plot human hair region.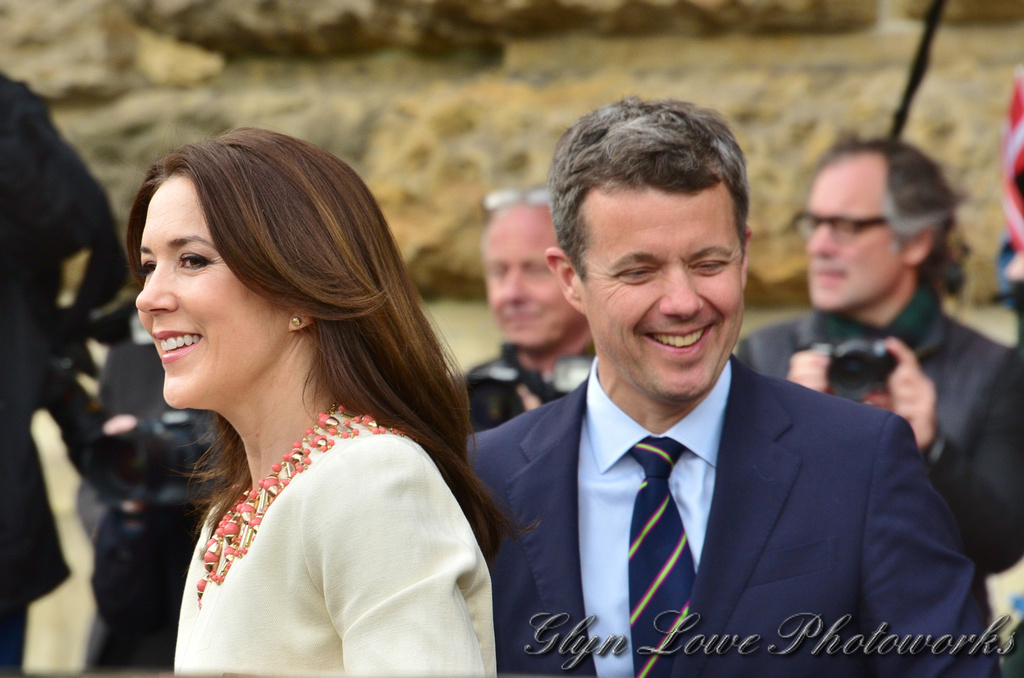
Plotted at crop(551, 92, 750, 253).
